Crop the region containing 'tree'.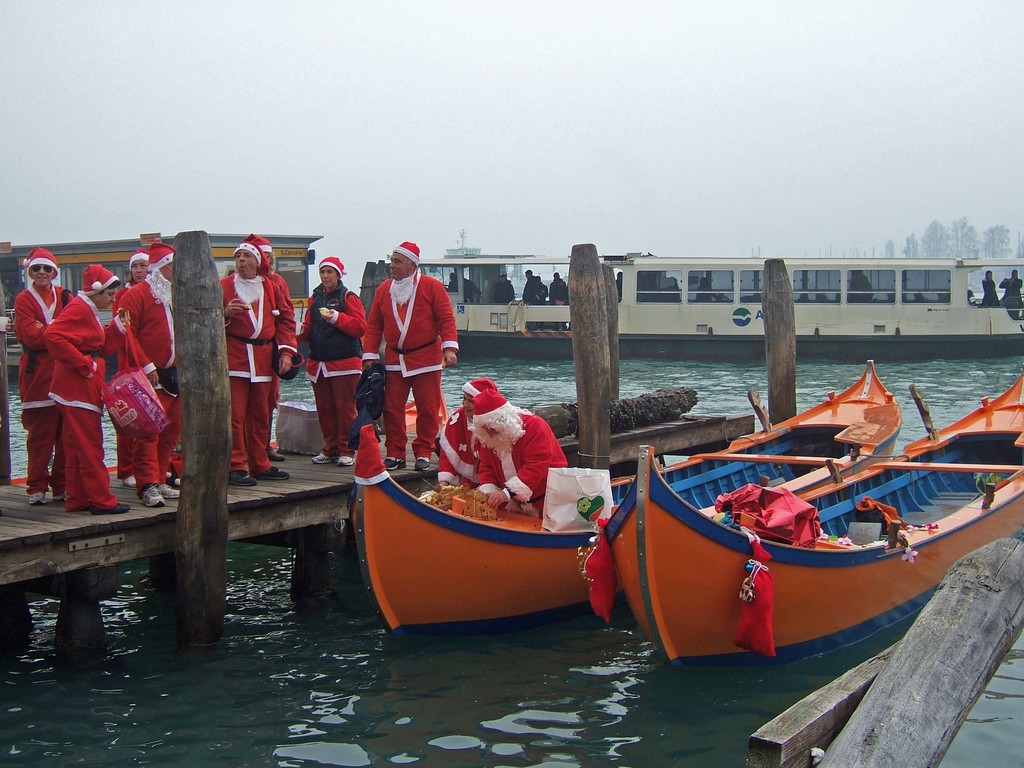
Crop region: Rect(904, 233, 919, 258).
